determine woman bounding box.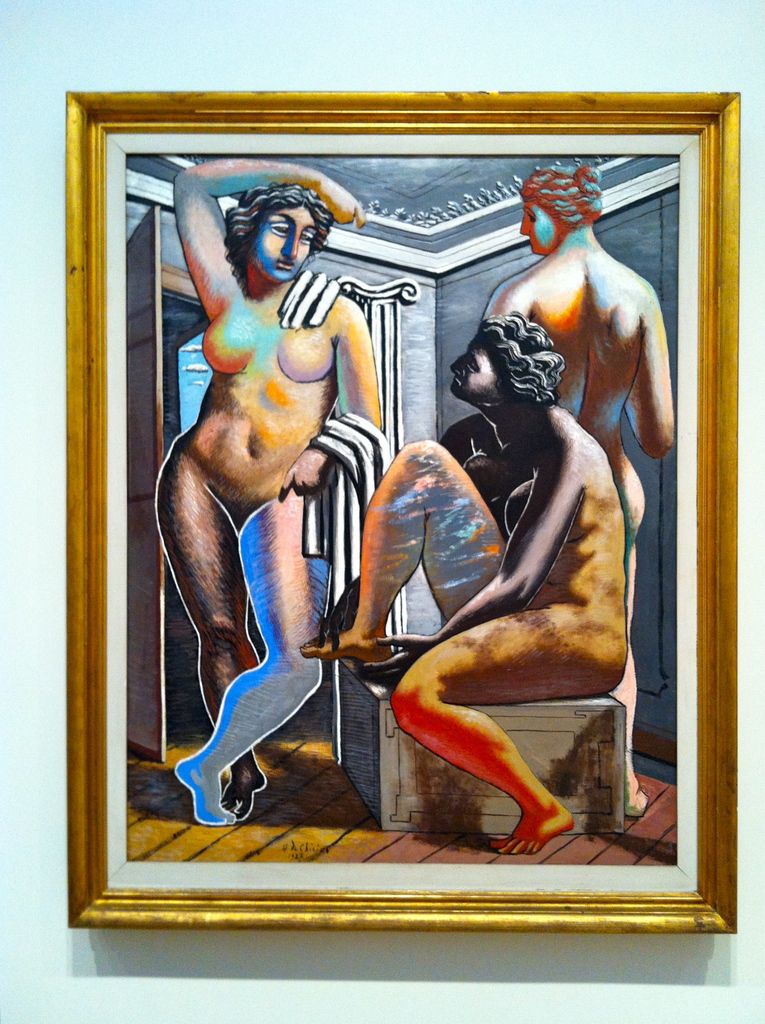
Determined: {"x1": 483, "y1": 156, "x2": 674, "y2": 819}.
